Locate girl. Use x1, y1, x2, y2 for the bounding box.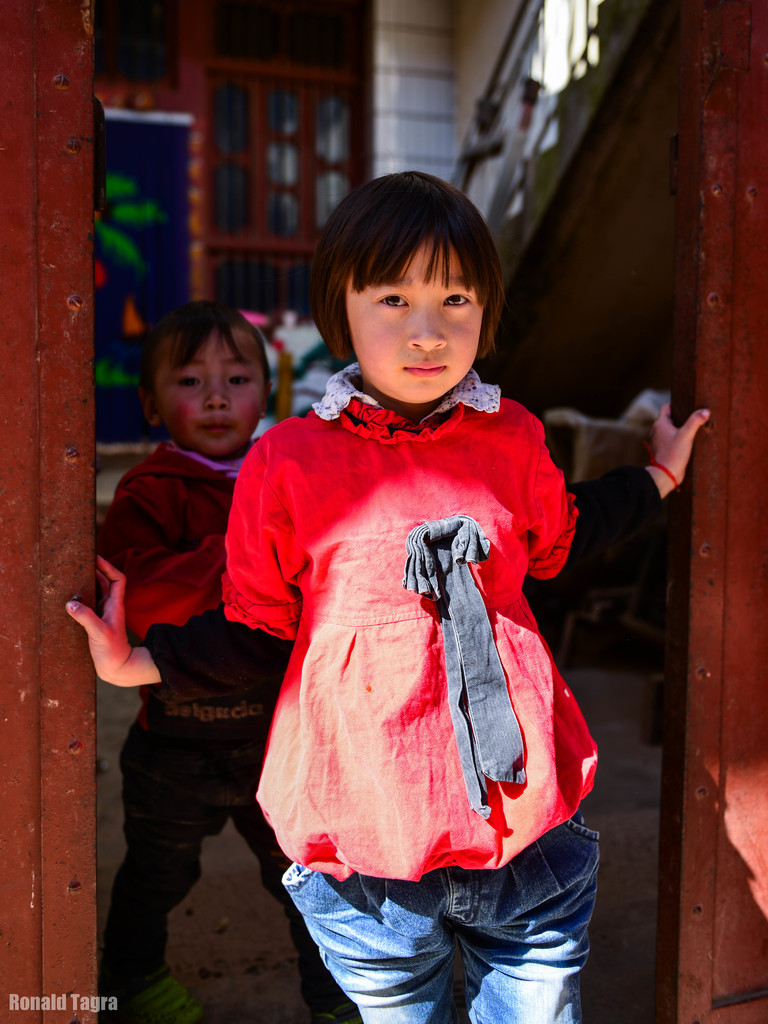
90, 285, 361, 1023.
